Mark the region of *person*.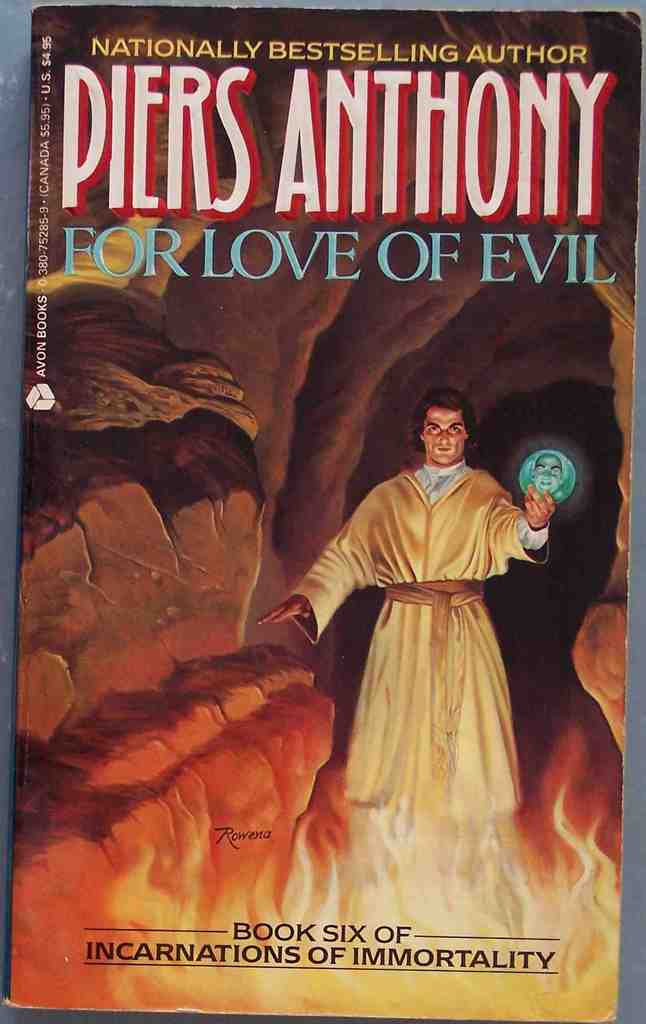
Region: 277/383/567/900.
